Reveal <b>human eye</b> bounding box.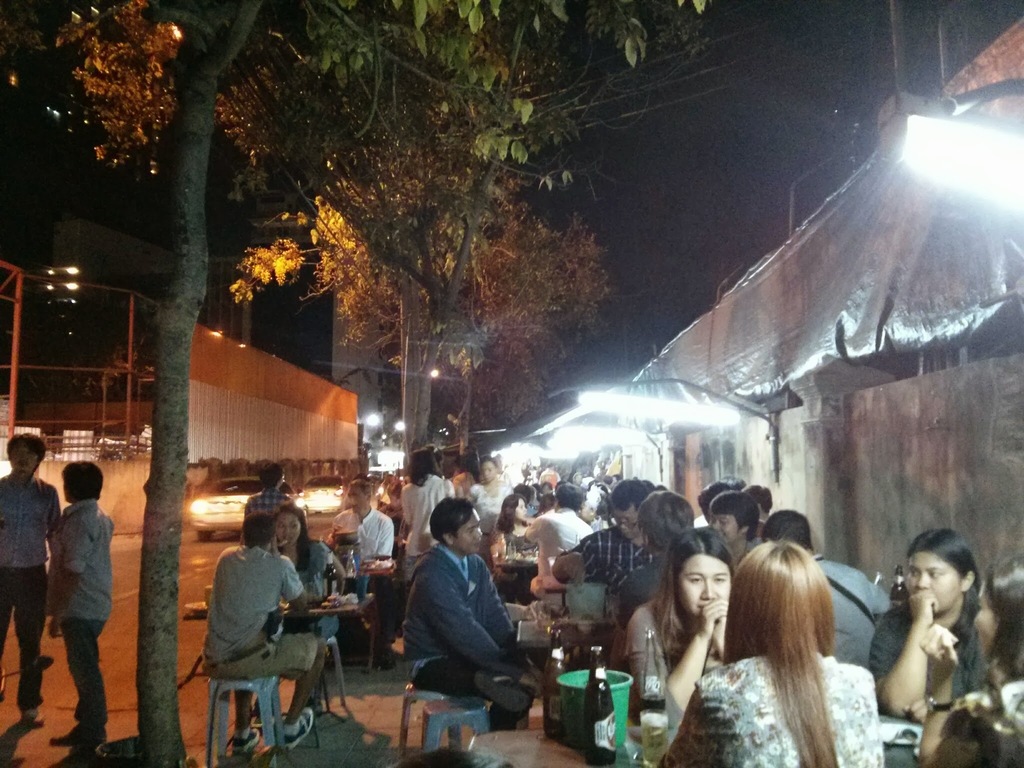
Revealed: bbox=(719, 518, 731, 526).
